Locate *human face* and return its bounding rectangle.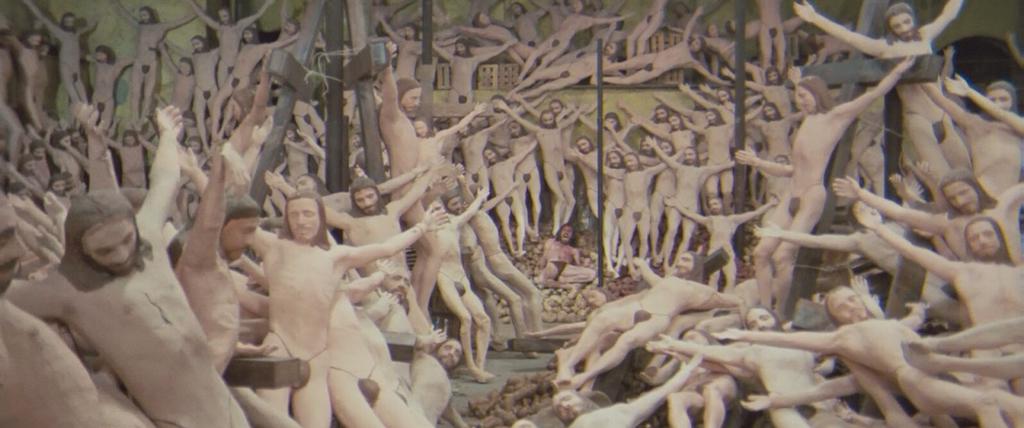
l=35, t=40, r=49, b=58.
